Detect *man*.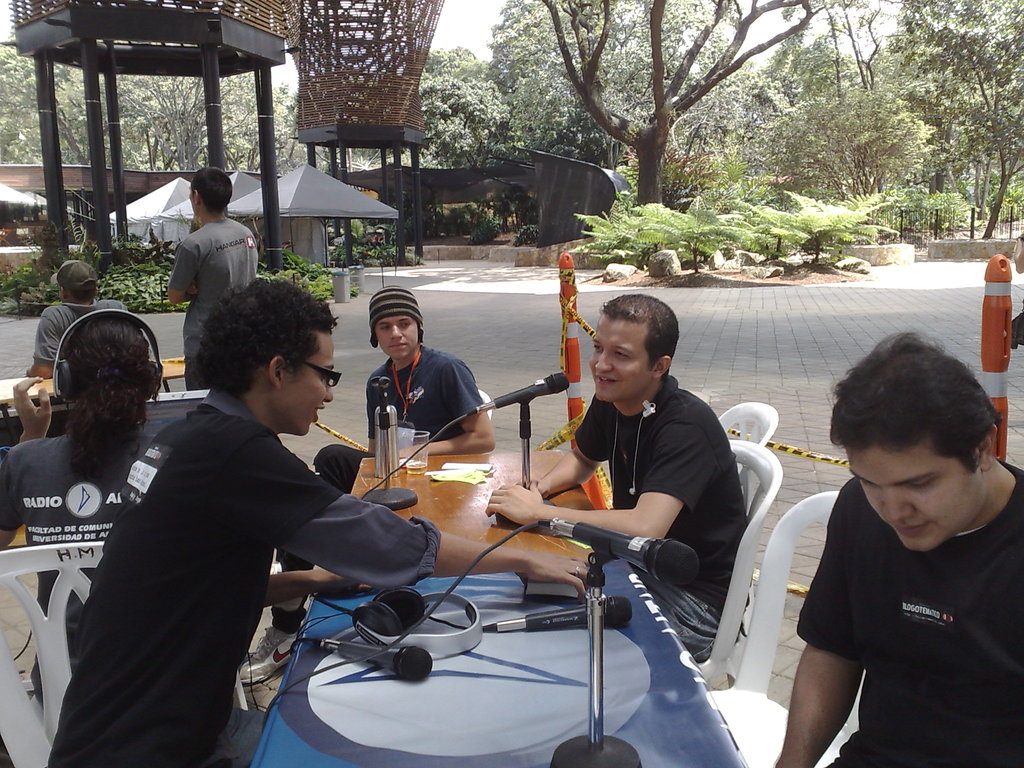
Detected at 170/171/258/388.
